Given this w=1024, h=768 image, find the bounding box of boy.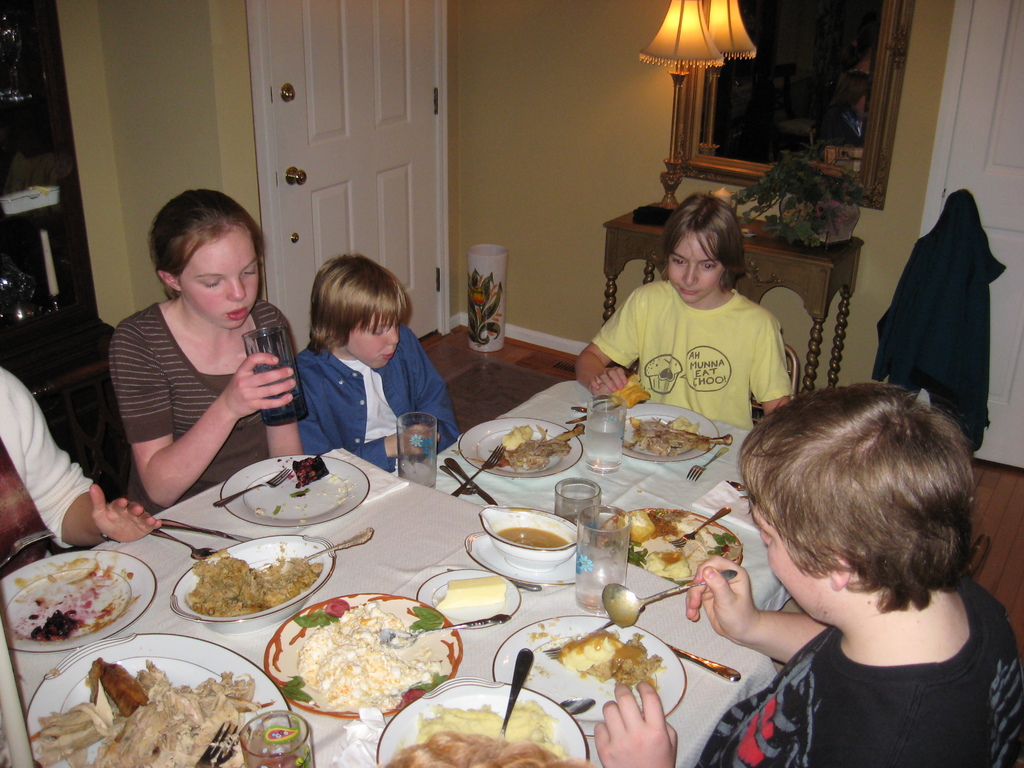
<box>572,190,792,427</box>.
